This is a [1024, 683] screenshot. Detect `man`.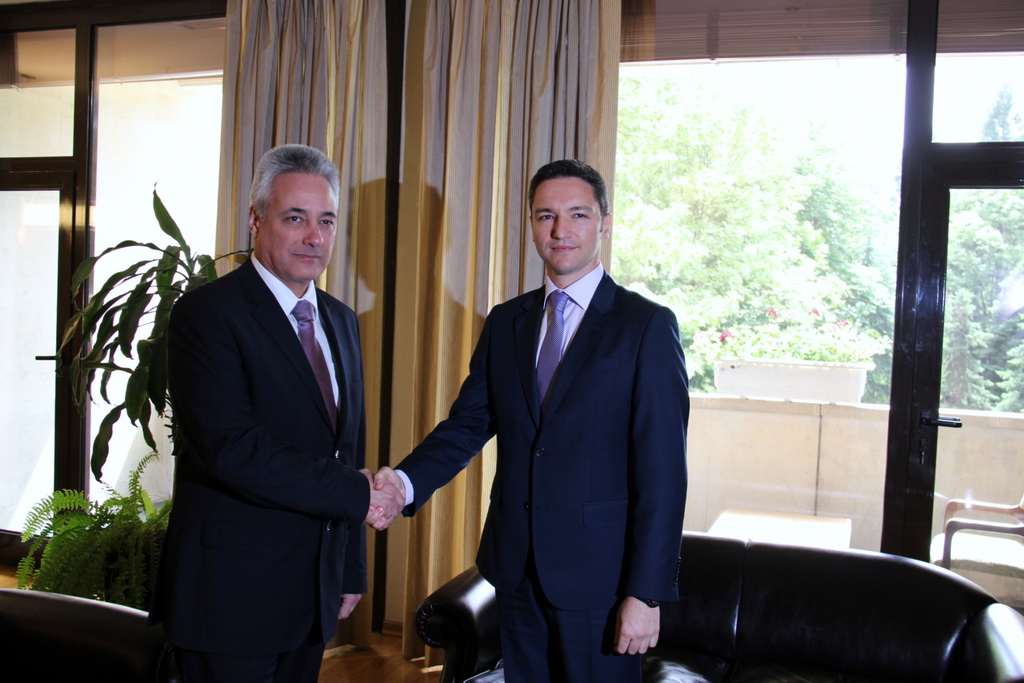
117, 110, 395, 682.
